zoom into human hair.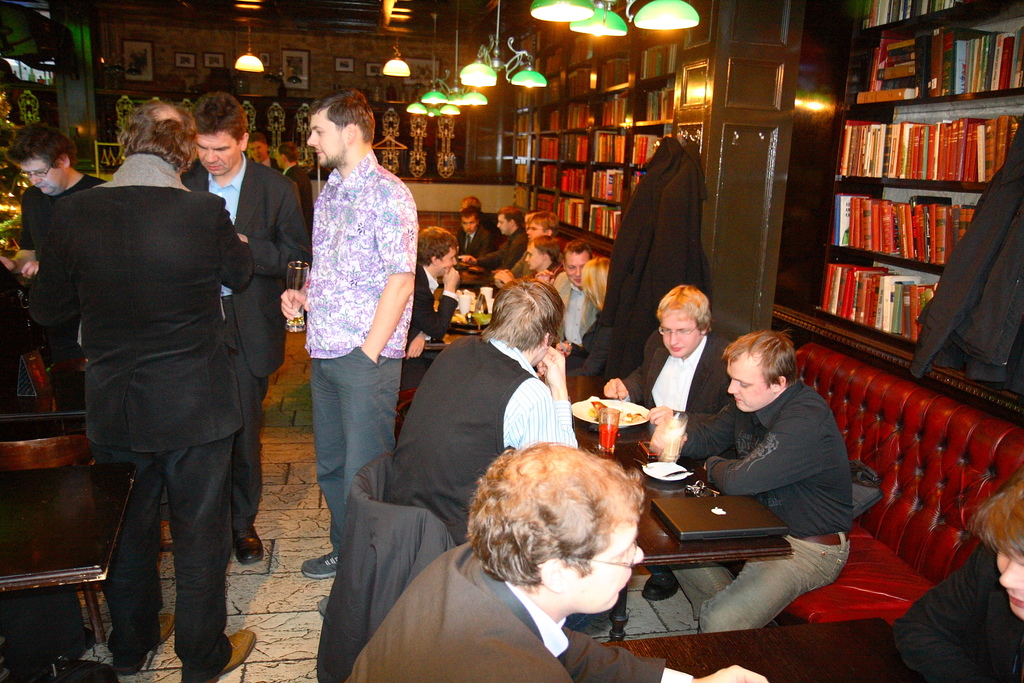
Zoom target: bbox(580, 254, 611, 312).
